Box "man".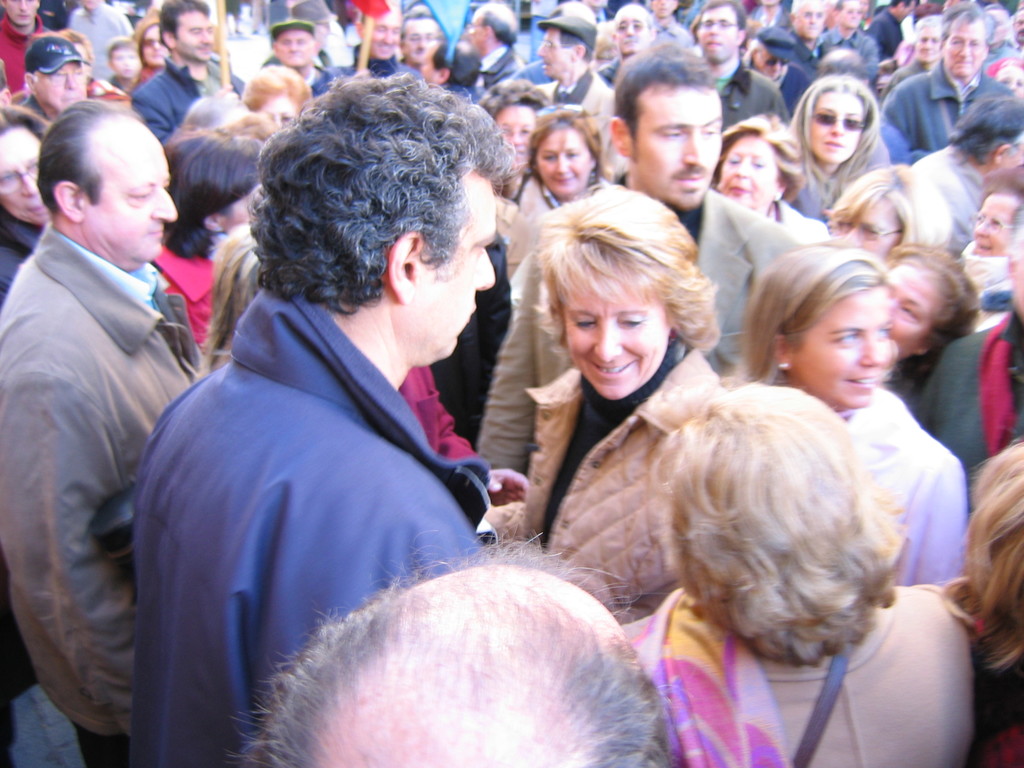
box=[237, 535, 676, 767].
